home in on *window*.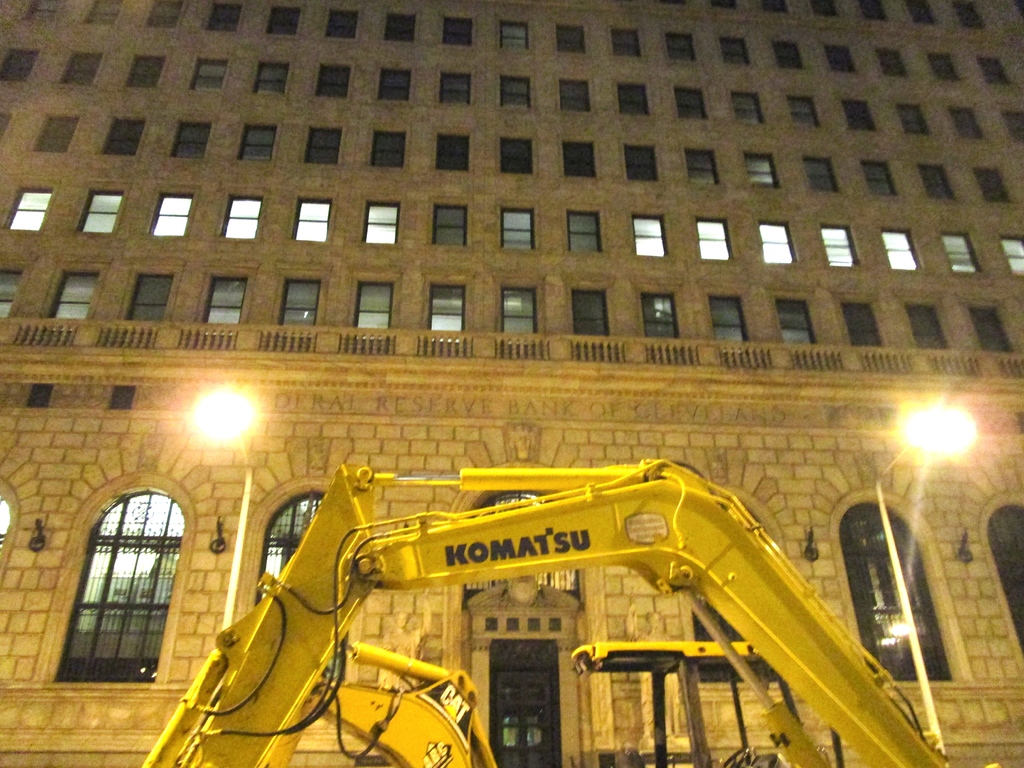
Homed in at [left=663, top=31, right=700, bottom=62].
